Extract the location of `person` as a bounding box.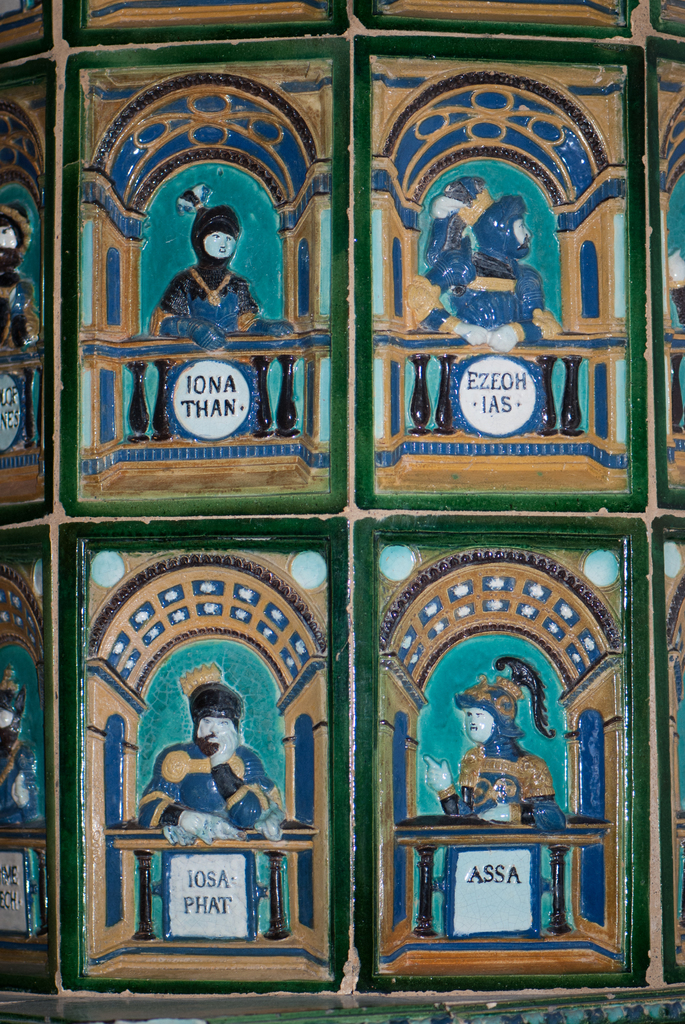
l=0, t=196, r=36, b=357.
